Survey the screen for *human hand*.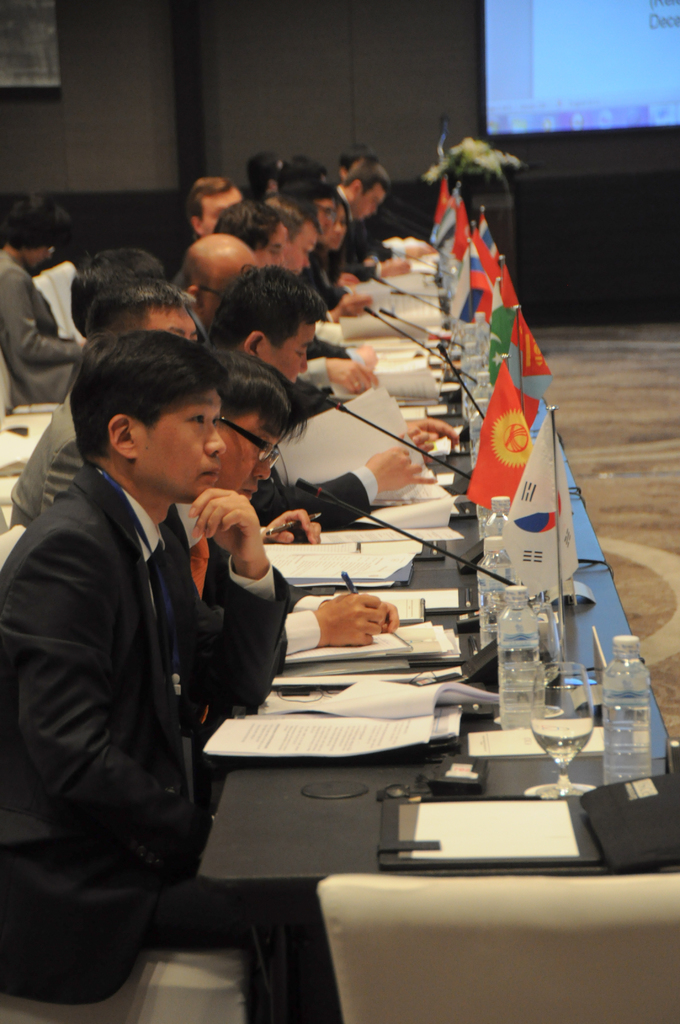
Survey found: bbox(357, 346, 380, 369).
